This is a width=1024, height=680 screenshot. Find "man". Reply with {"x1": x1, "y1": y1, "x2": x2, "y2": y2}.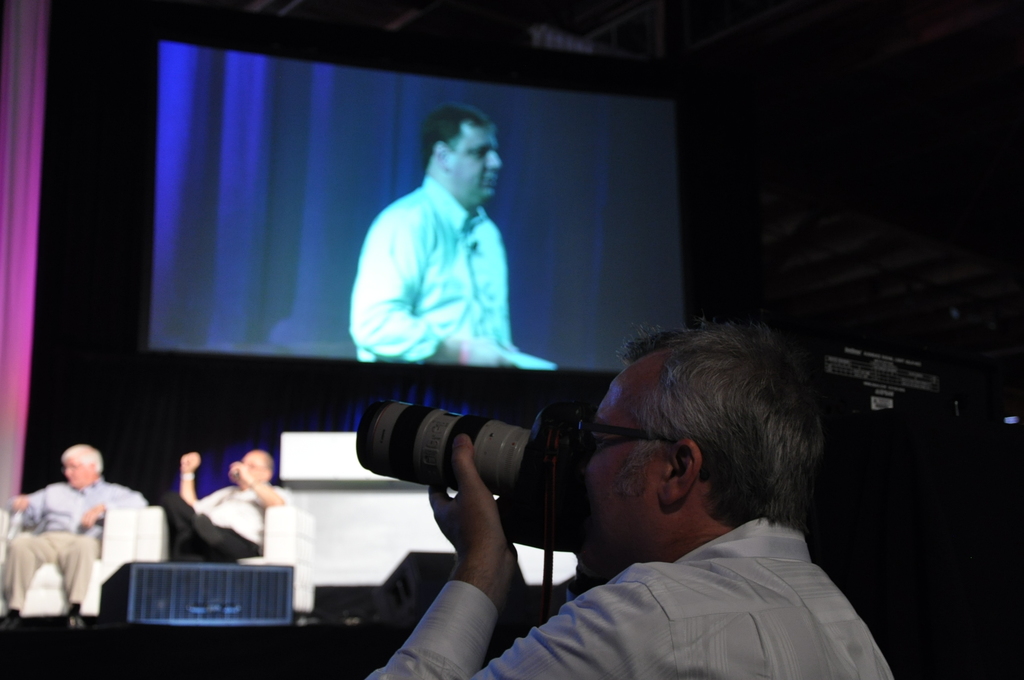
{"x1": 12, "y1": 448, "x2": 150, "y2": 631}.
